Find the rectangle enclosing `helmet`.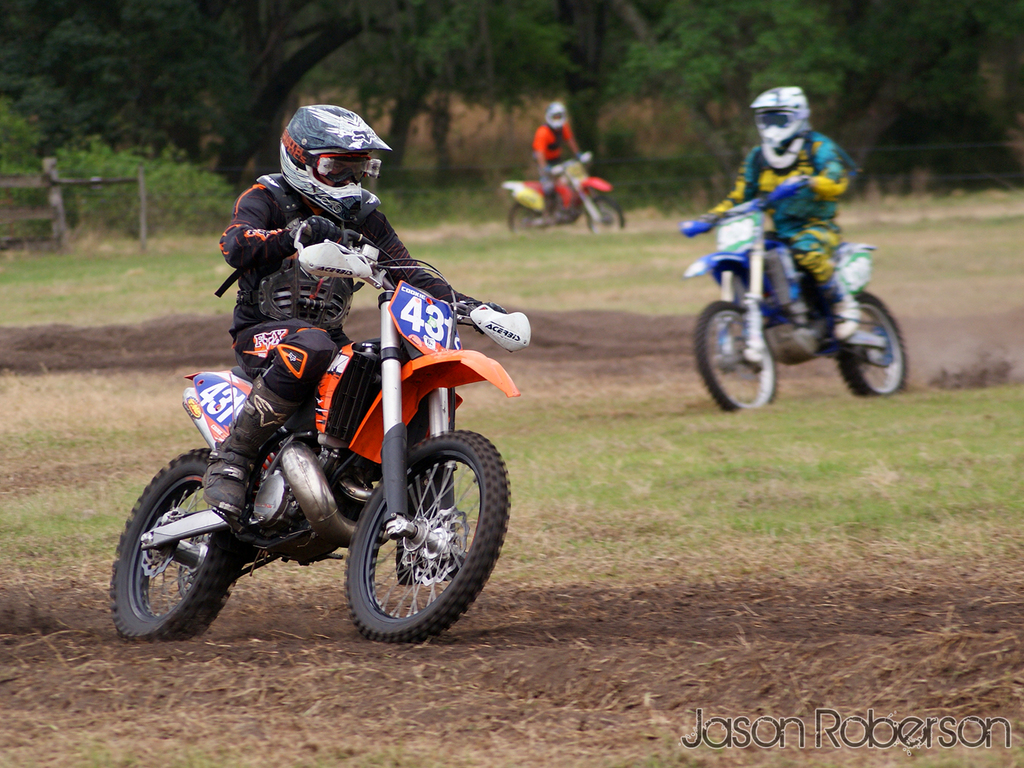
(left=750, top=82, right=813, bottom=151).
